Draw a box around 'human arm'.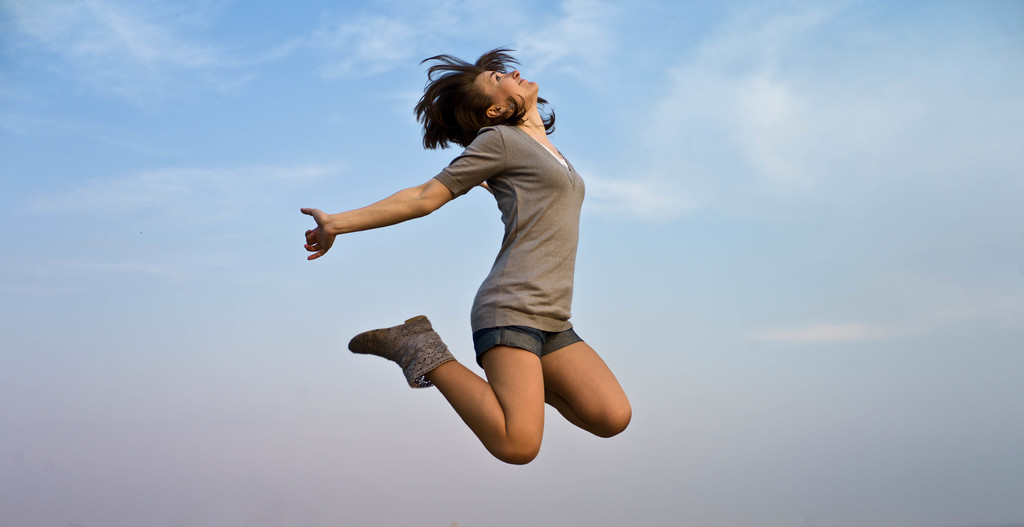
bbox=[307, 153, 472, 271].
